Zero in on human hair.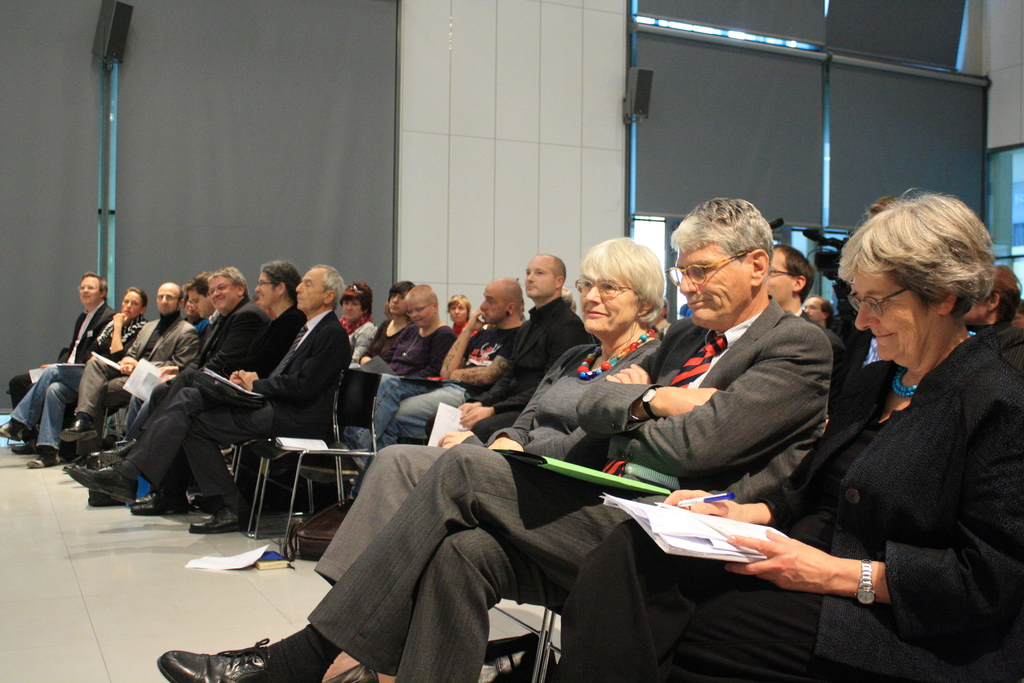
Zeroed in: (120, 286, 147, 309).
